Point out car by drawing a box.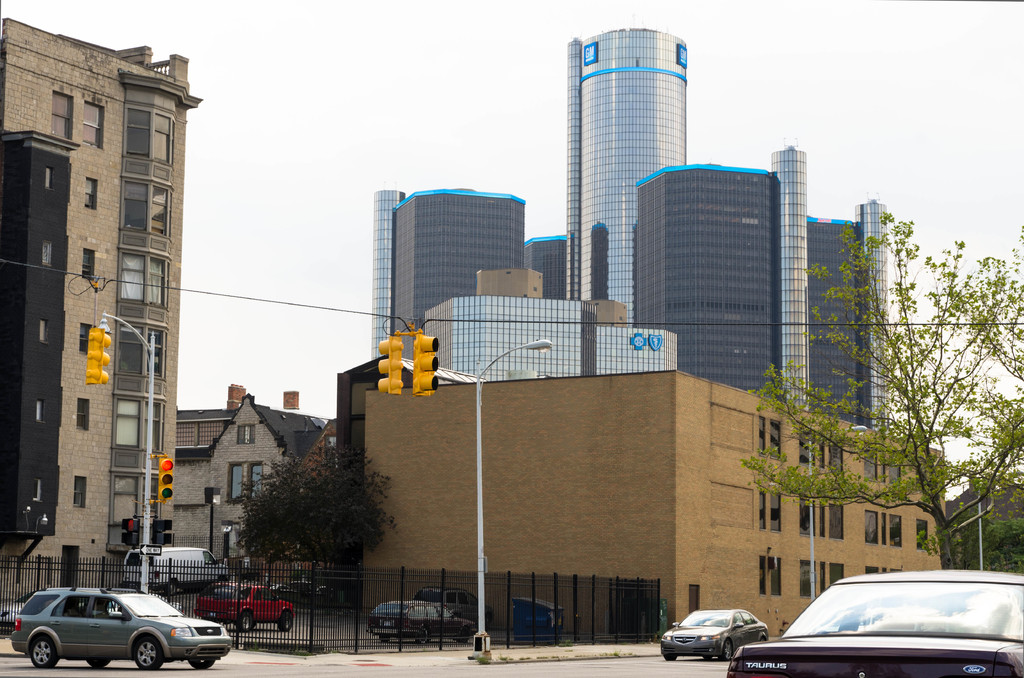
detection(271, 581, 321, 604).
